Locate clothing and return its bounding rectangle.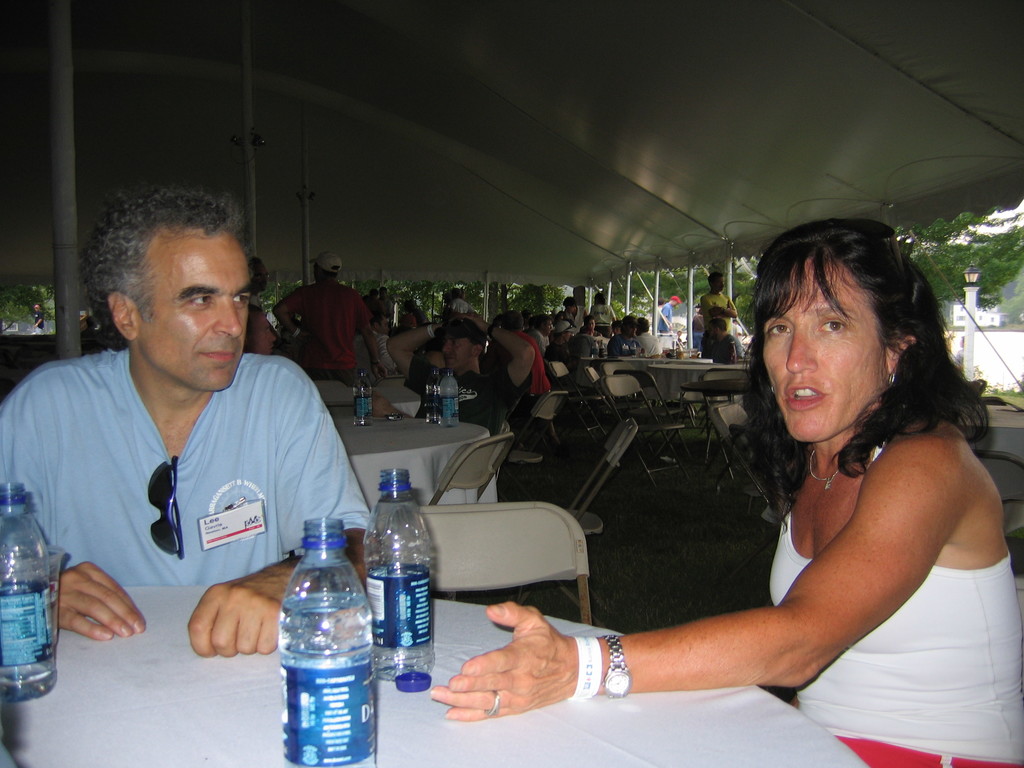
[x1=700, y1=289, x2=732, y2=346].
